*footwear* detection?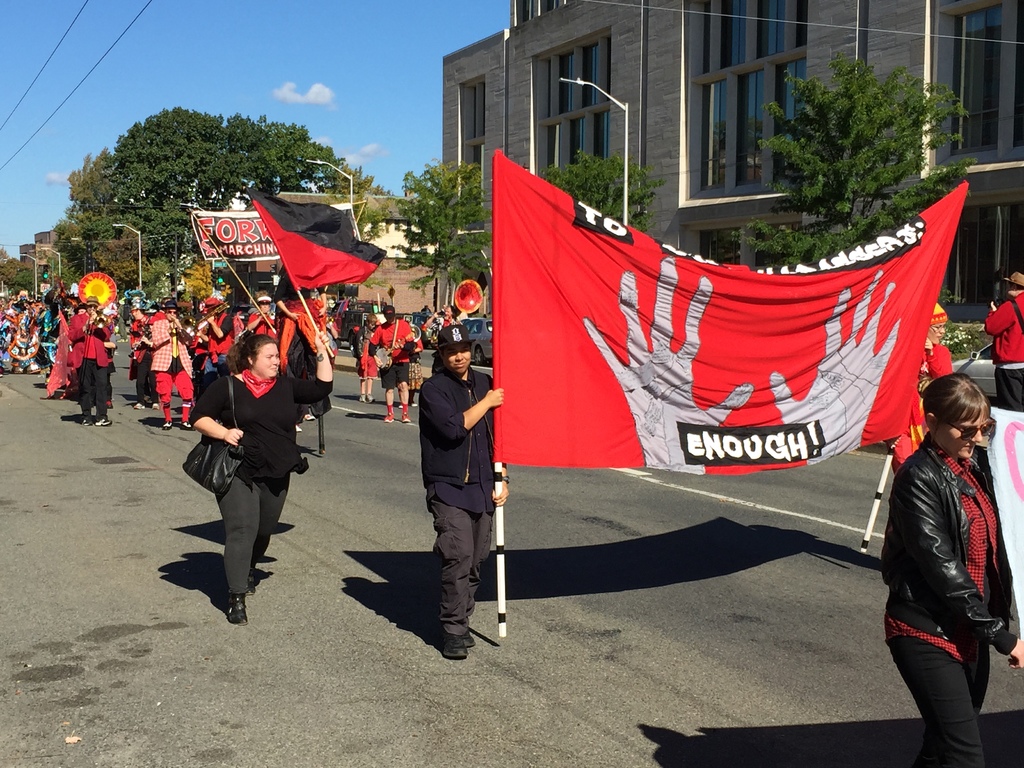
left=248, top=563, right=258, bottom=595
